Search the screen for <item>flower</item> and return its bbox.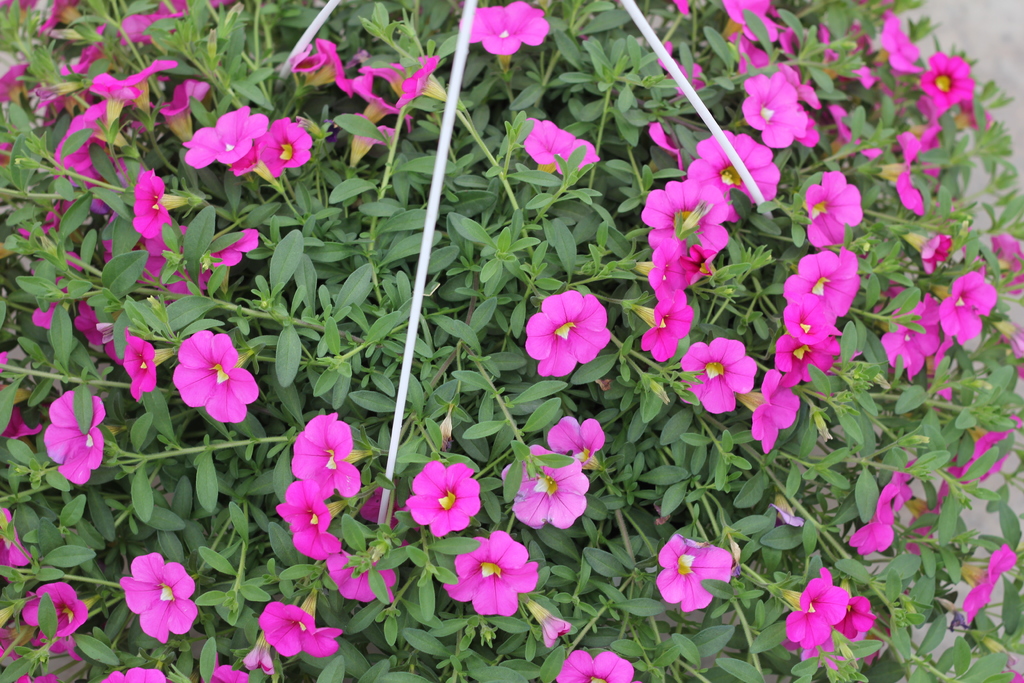
Found: bbox=[67, 297, 121, 365].
